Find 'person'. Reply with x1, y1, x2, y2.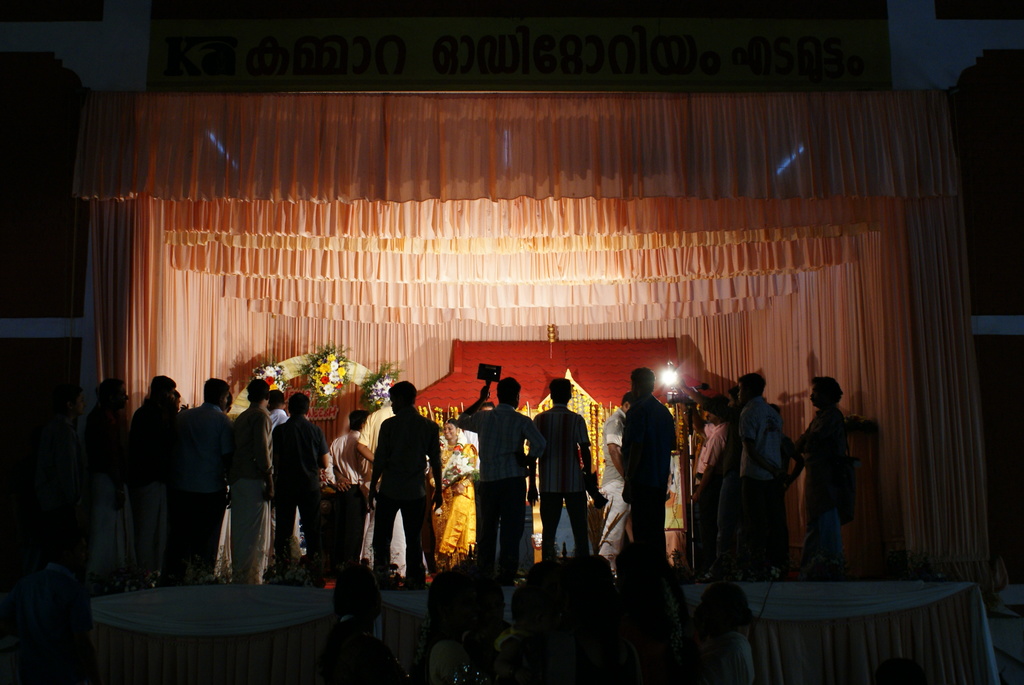
820, 381, 857, 570.
